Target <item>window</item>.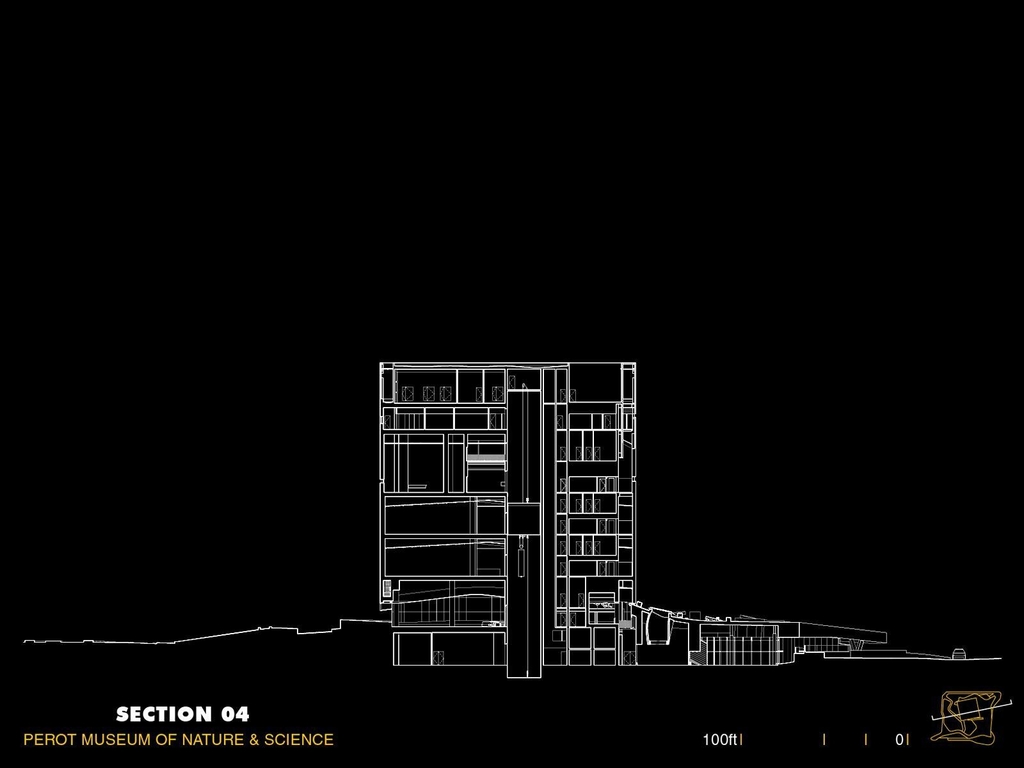
Target region: select_region(490, 415, 494, 429).
